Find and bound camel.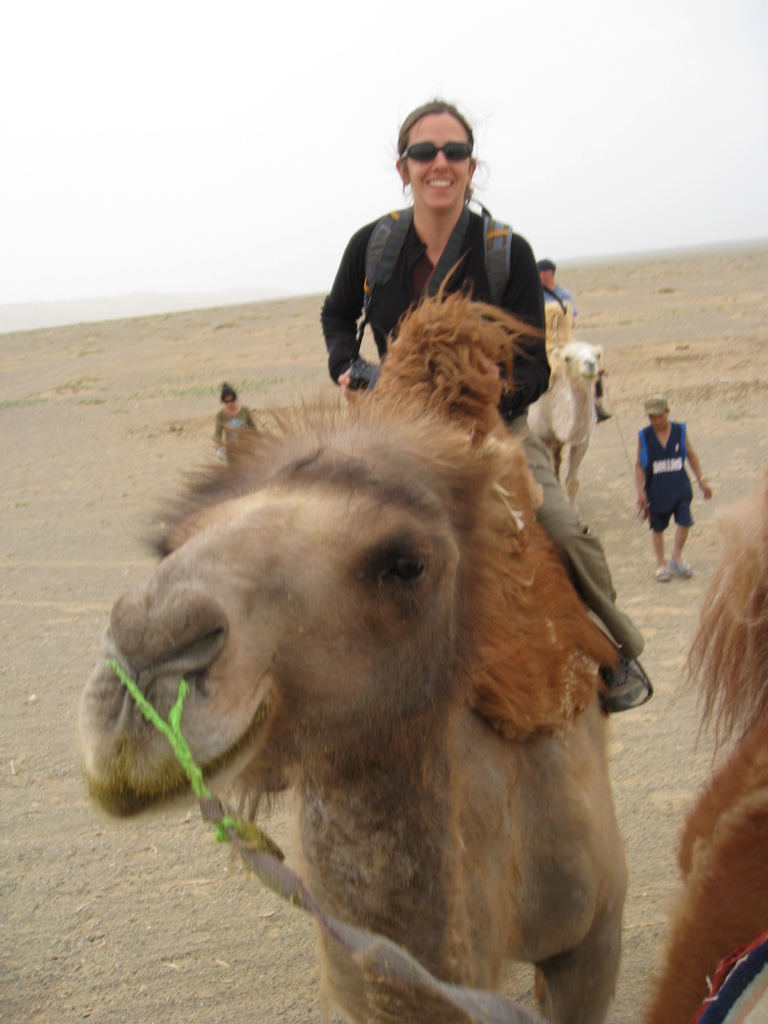
Bound: x1=83, y1=292, x2=650, y2=1023.
